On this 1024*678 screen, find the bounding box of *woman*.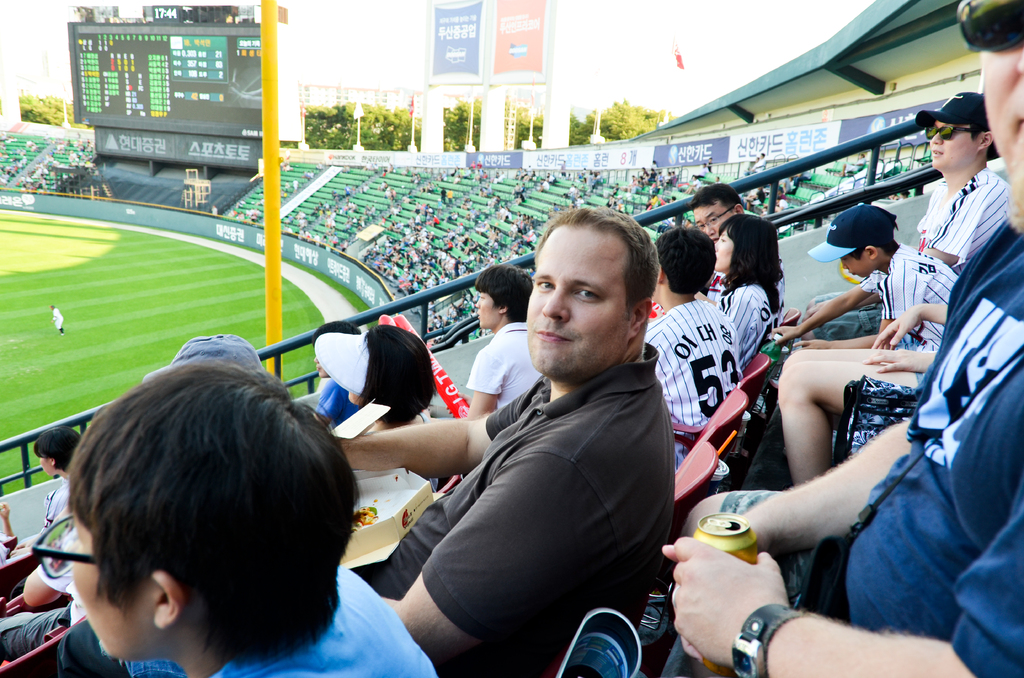
Bounding box: (x1=708, y1=215, x2=788, y2=355).
